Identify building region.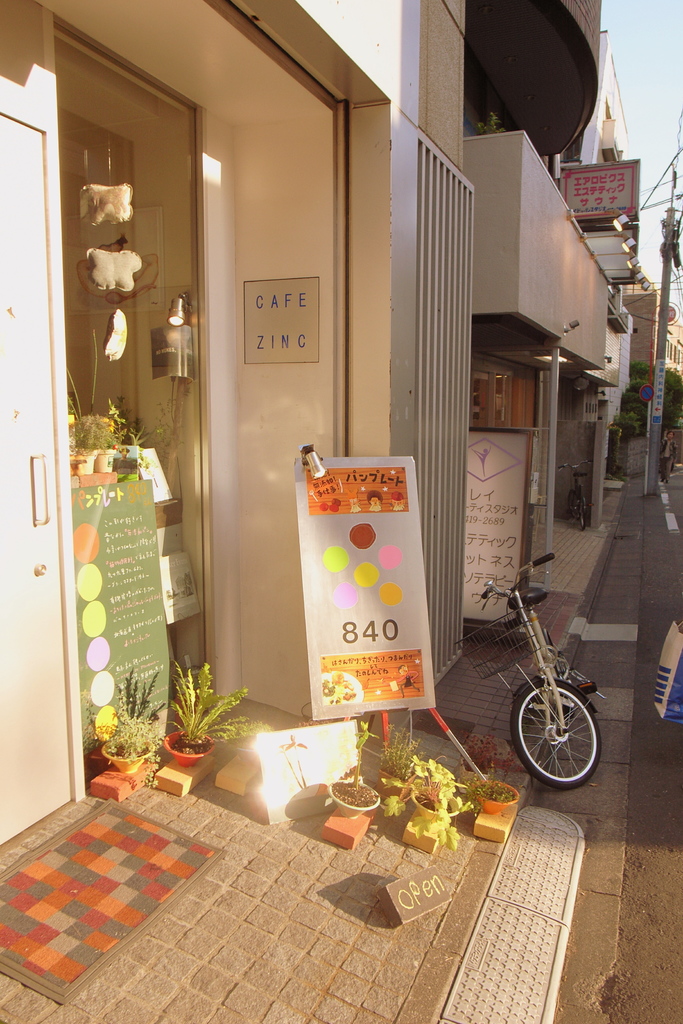
Region: {"left": 561, "top": 129, "right": 678, "bottom": 400}.
